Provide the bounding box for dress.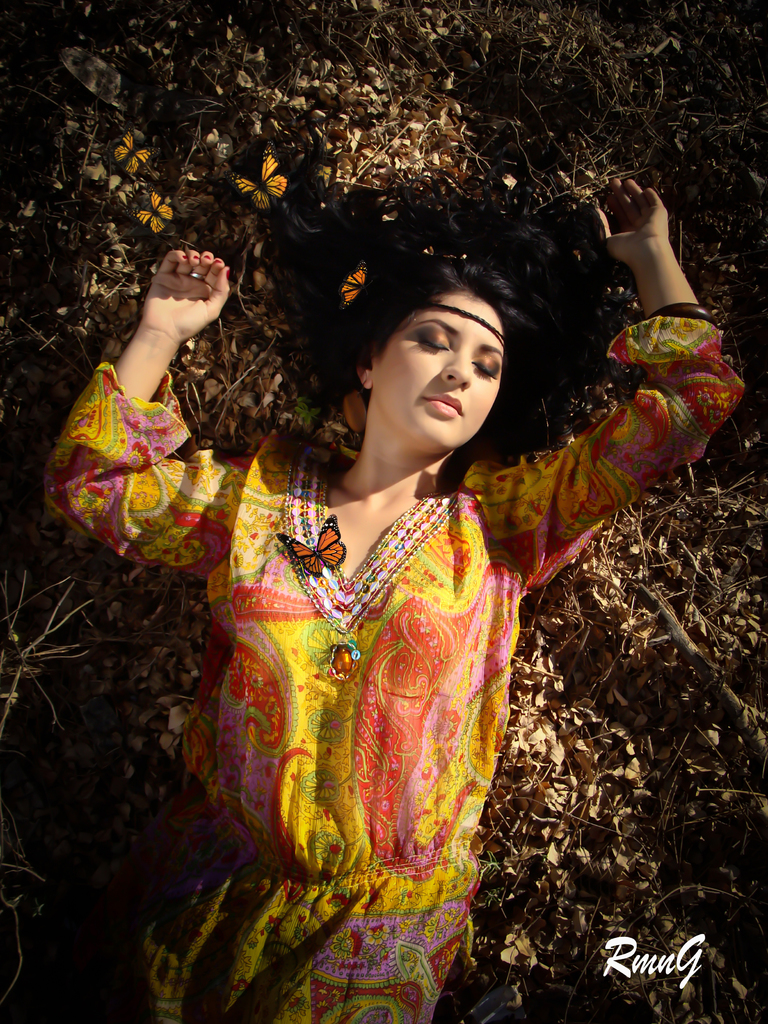
(33,316,746,1023).
